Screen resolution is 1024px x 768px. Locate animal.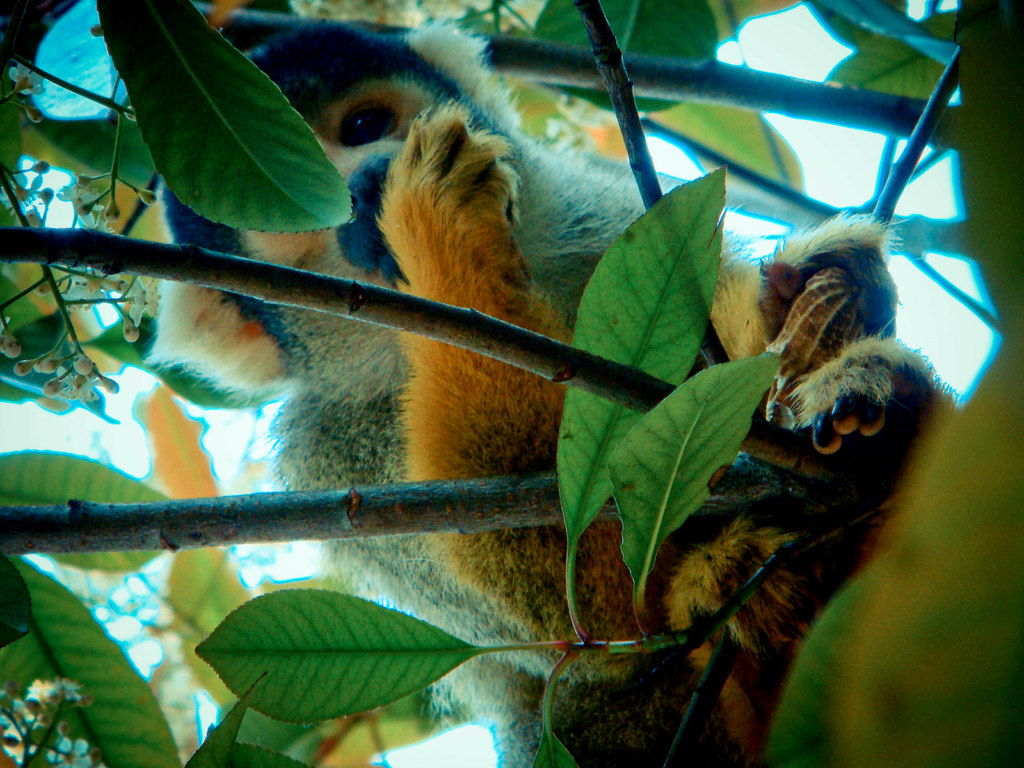
<box>143,17,957,767</box>.
